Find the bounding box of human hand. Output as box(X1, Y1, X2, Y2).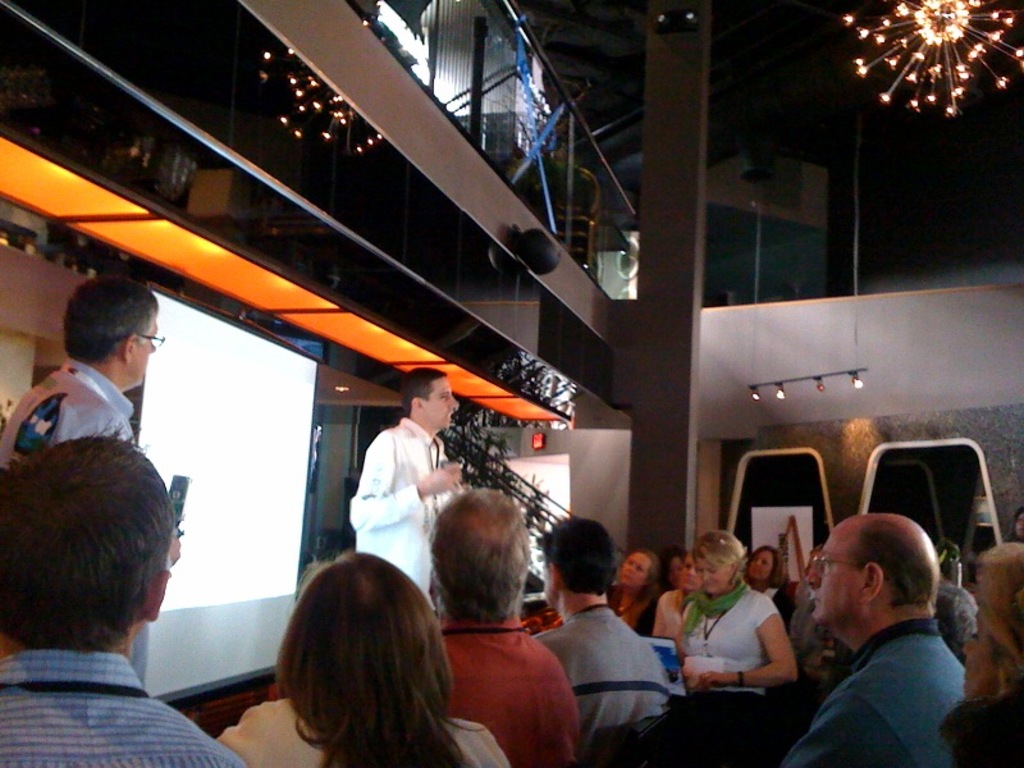
box(799, 652, 820, 676).
